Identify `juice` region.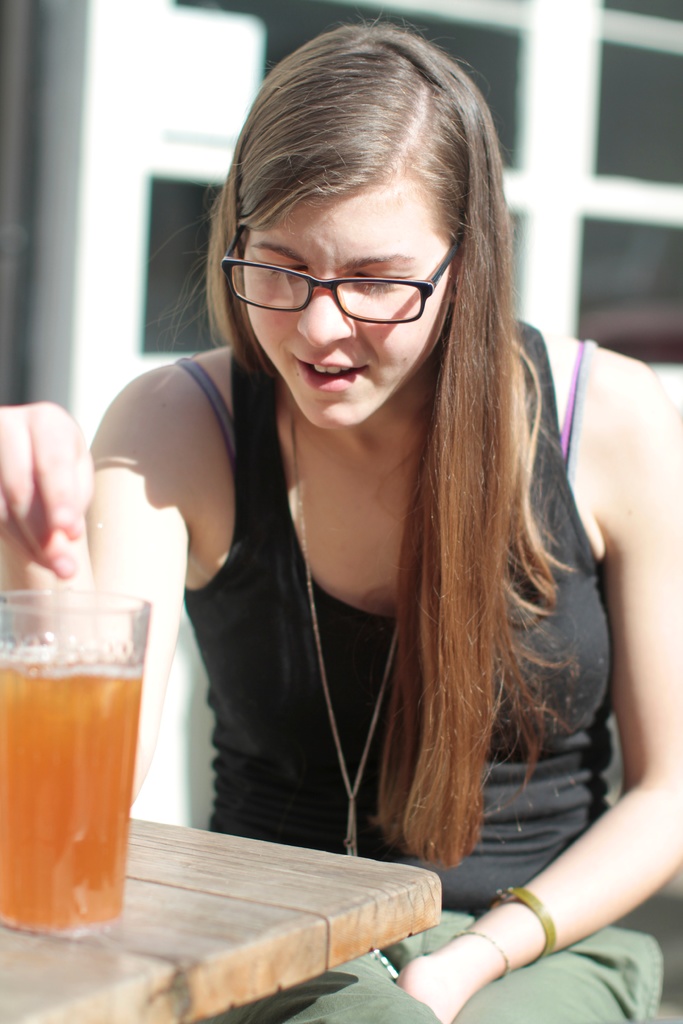
Region: x1=3 y1=611 x2=161 y2=930.
